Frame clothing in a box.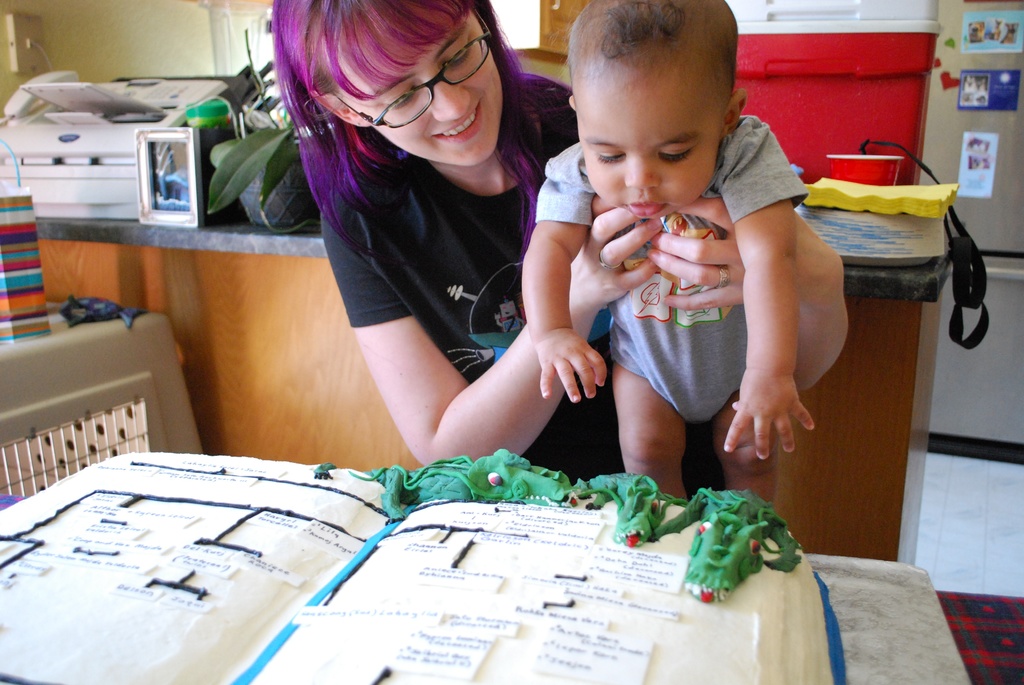
(x1=317, y1=57, x2=731, y2=508).
